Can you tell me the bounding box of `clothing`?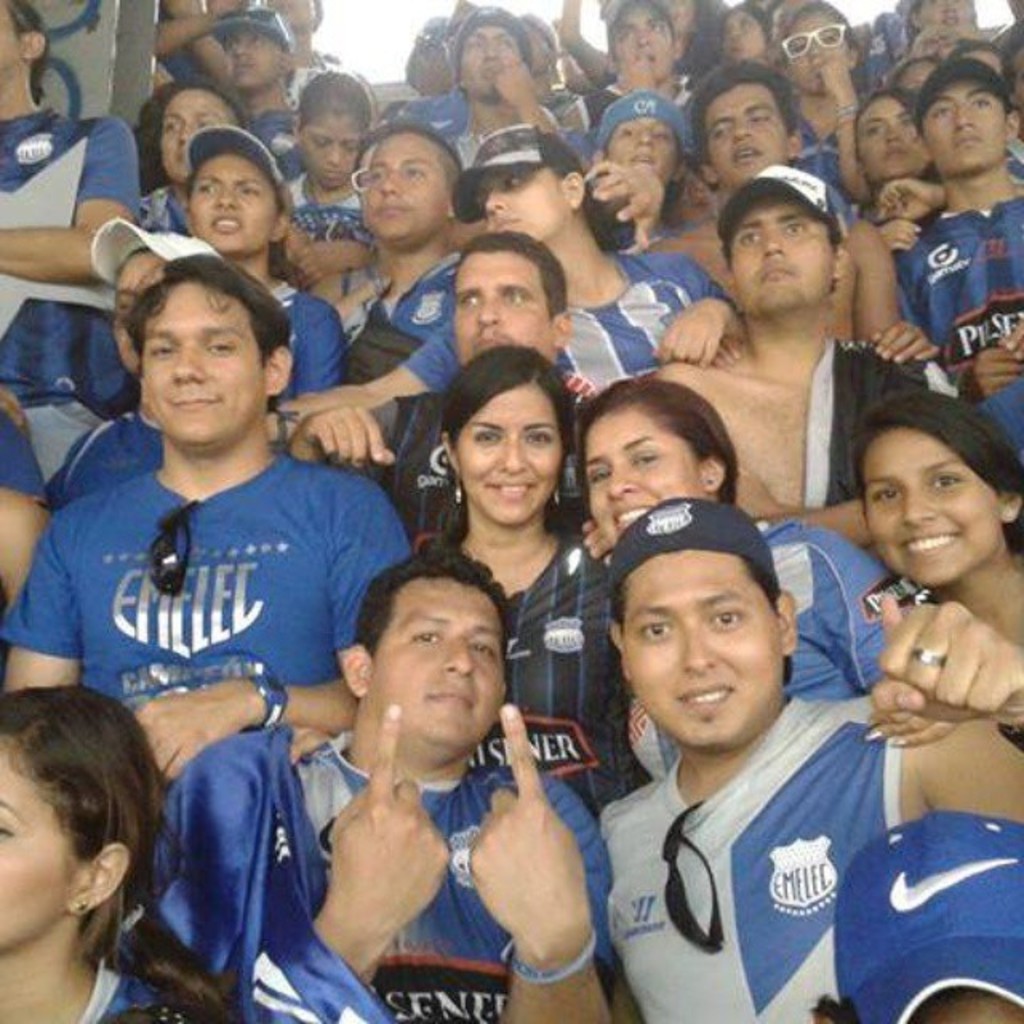
box(795, 131, 856, 208).
